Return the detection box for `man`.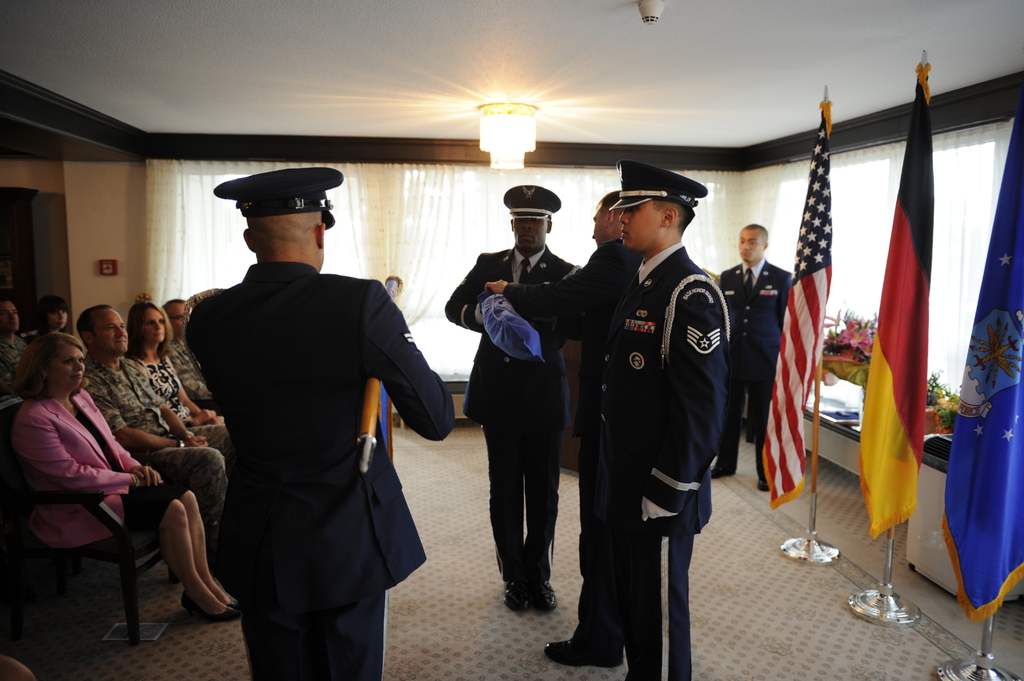
(701, 221, 788, 497).
